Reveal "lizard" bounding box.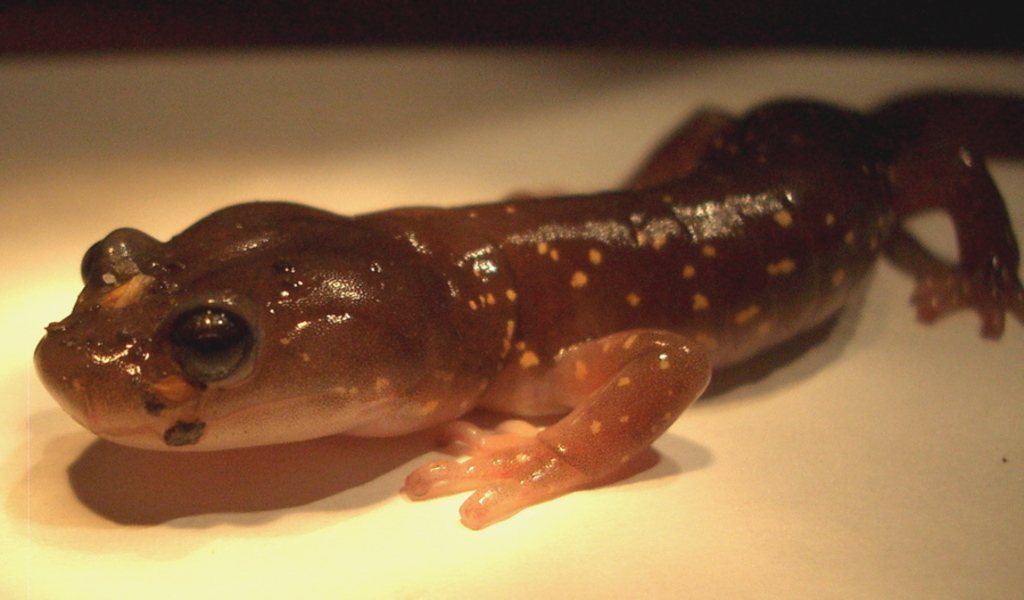
Revealed: [33,96,1019,533].
